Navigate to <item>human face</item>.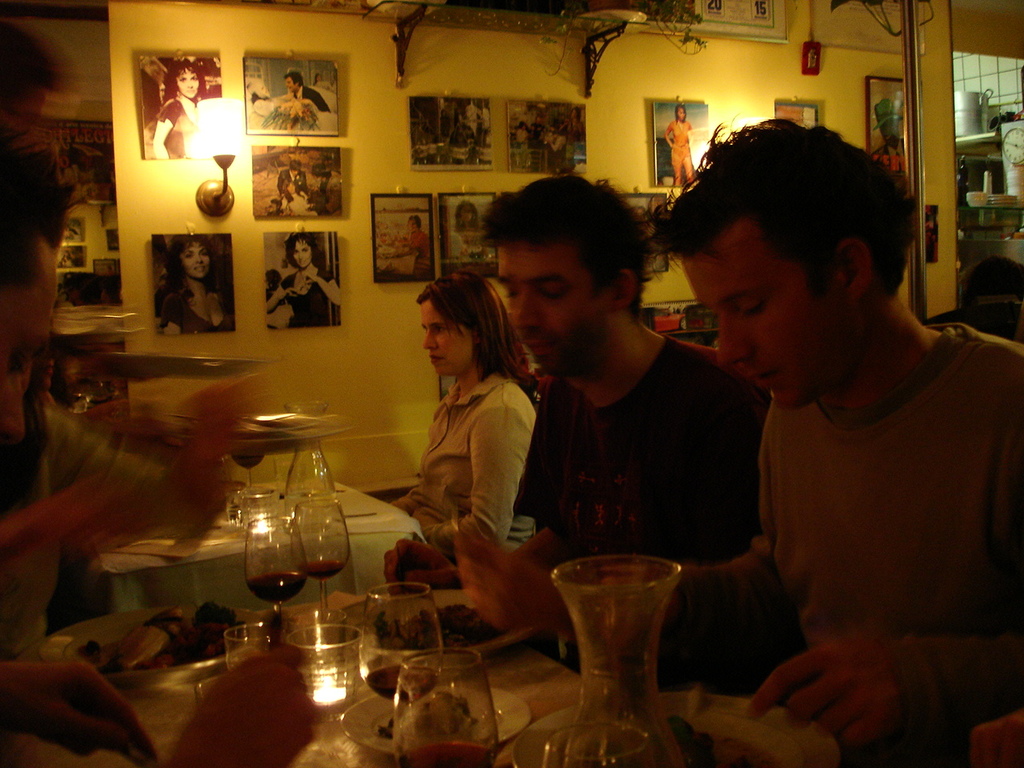
Navigation target: 408, 218, 418, 235.
